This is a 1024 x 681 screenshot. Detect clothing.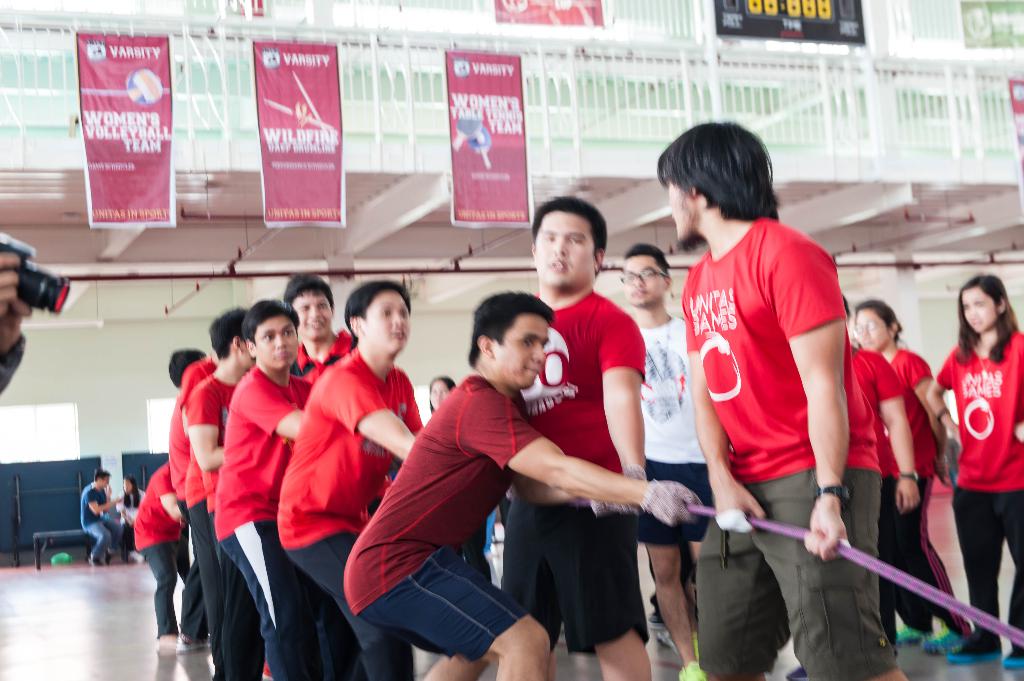
637:310:721:539.
